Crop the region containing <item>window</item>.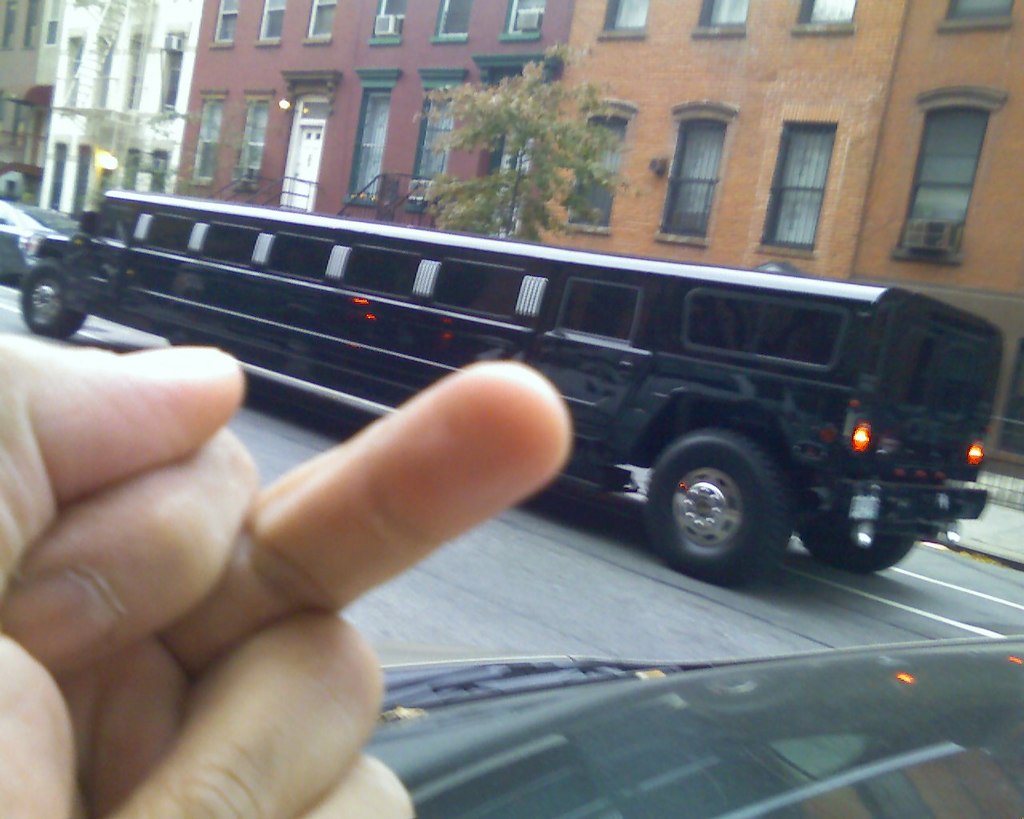
Crop region: crop(189, 94, 227, 182).
